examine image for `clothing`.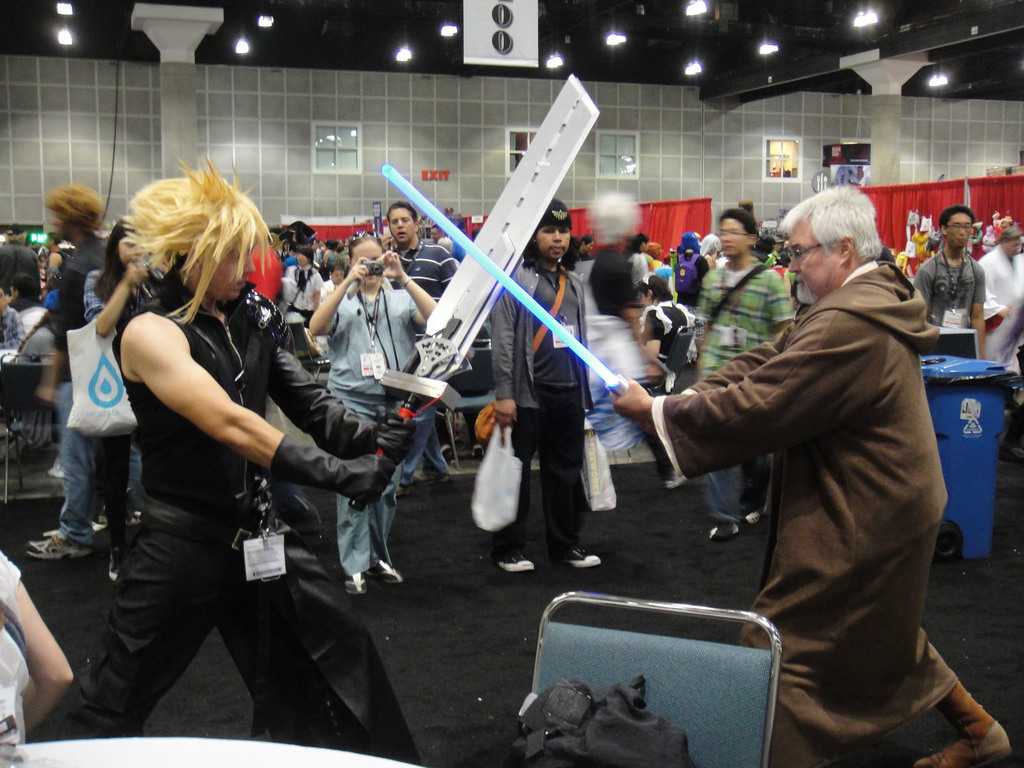
Examination result: crop(0, 547, 21, 742).
